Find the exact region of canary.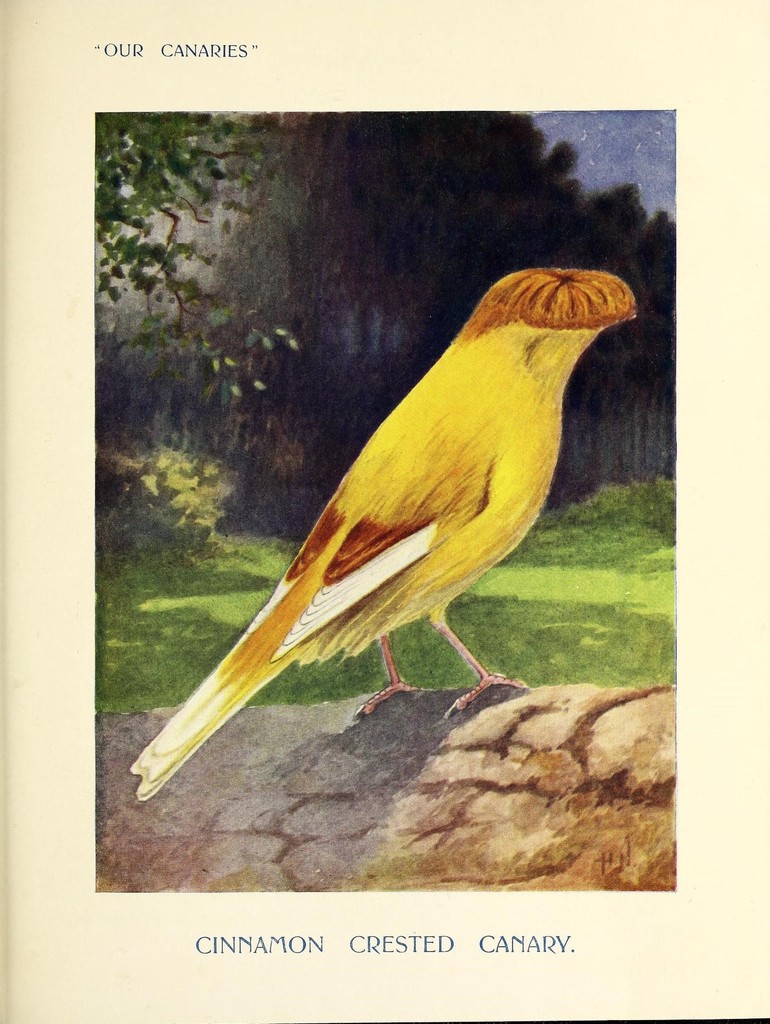
Exact region: (x1=128, y1=264, x2=636, y2=803).
